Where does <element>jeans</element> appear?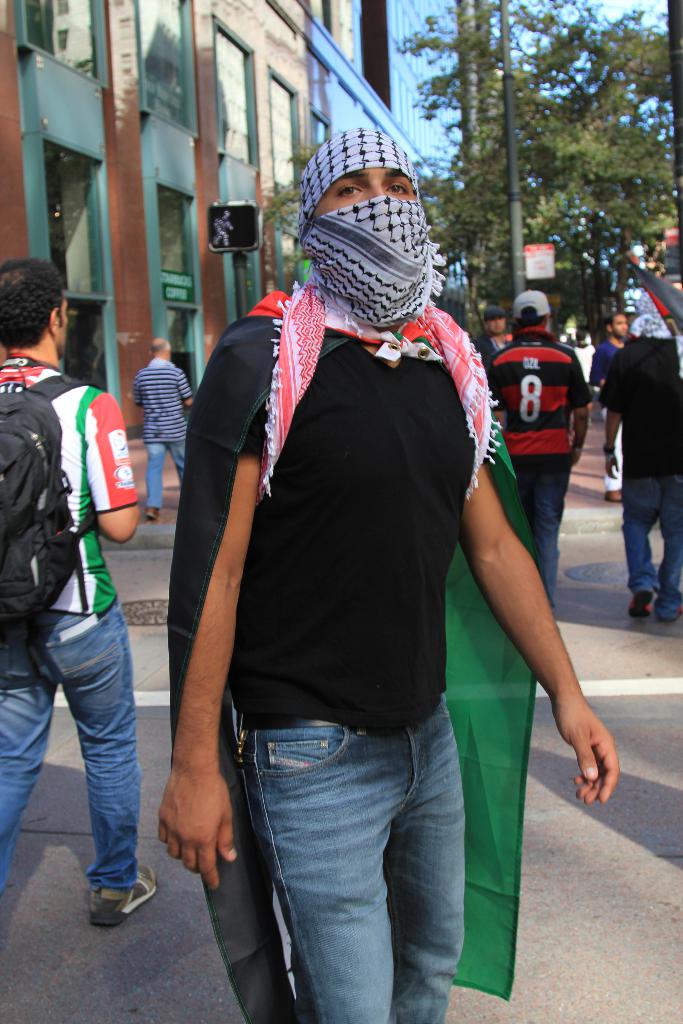
Appears at l=621, t=480, r=680, b=606.
